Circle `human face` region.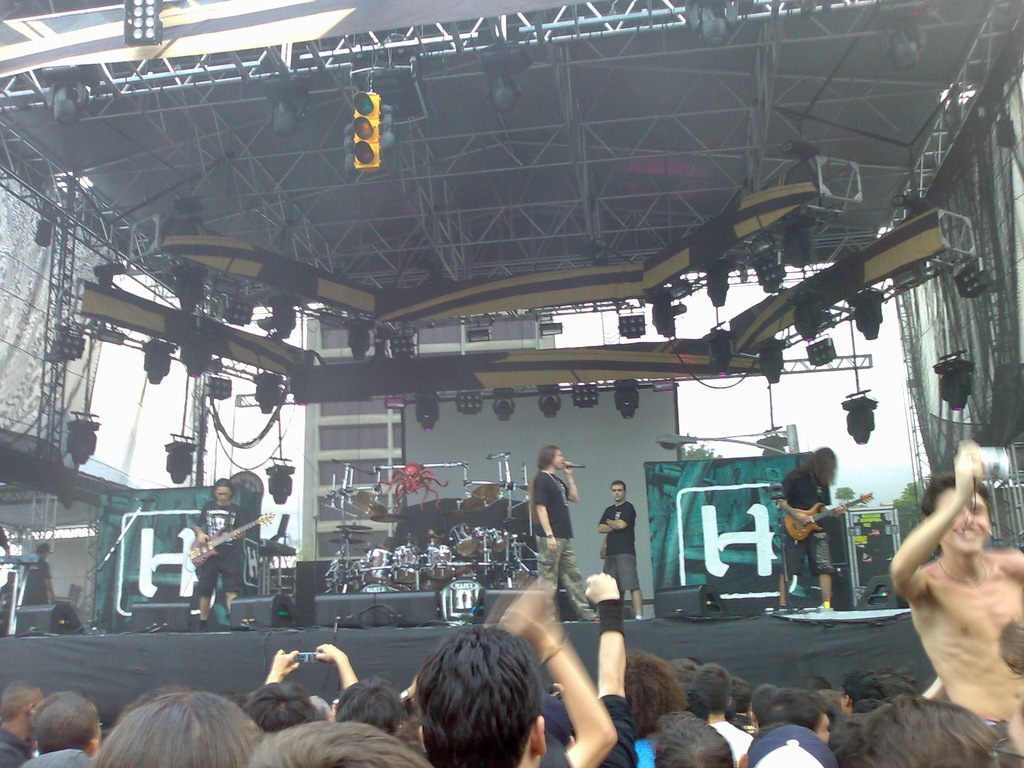
Region: crop(612, 482, 630, 502).
